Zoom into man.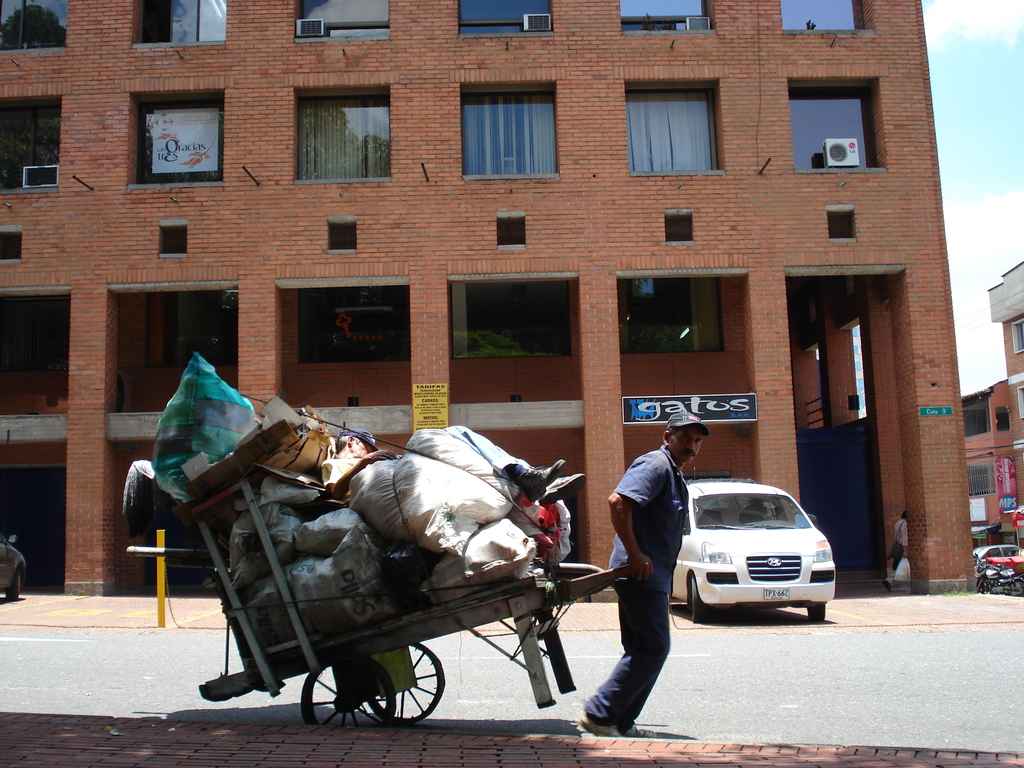
Zoom target: locate(591, 417, 703, 714).
